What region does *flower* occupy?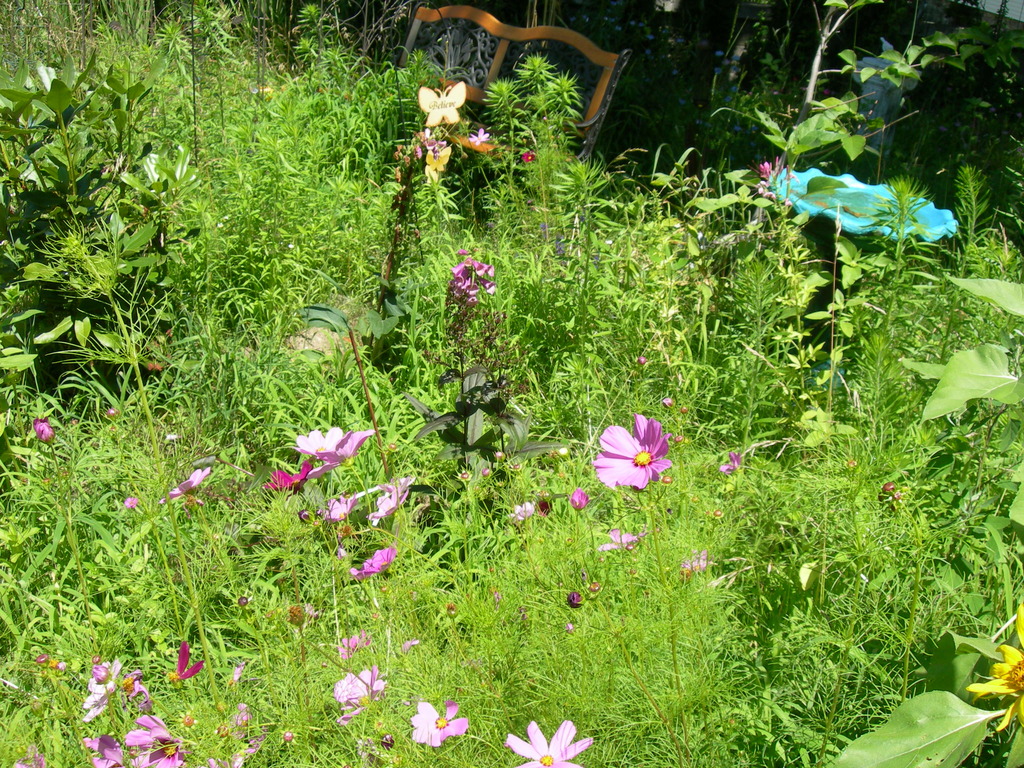
crop(33, 419, 54, 447).
